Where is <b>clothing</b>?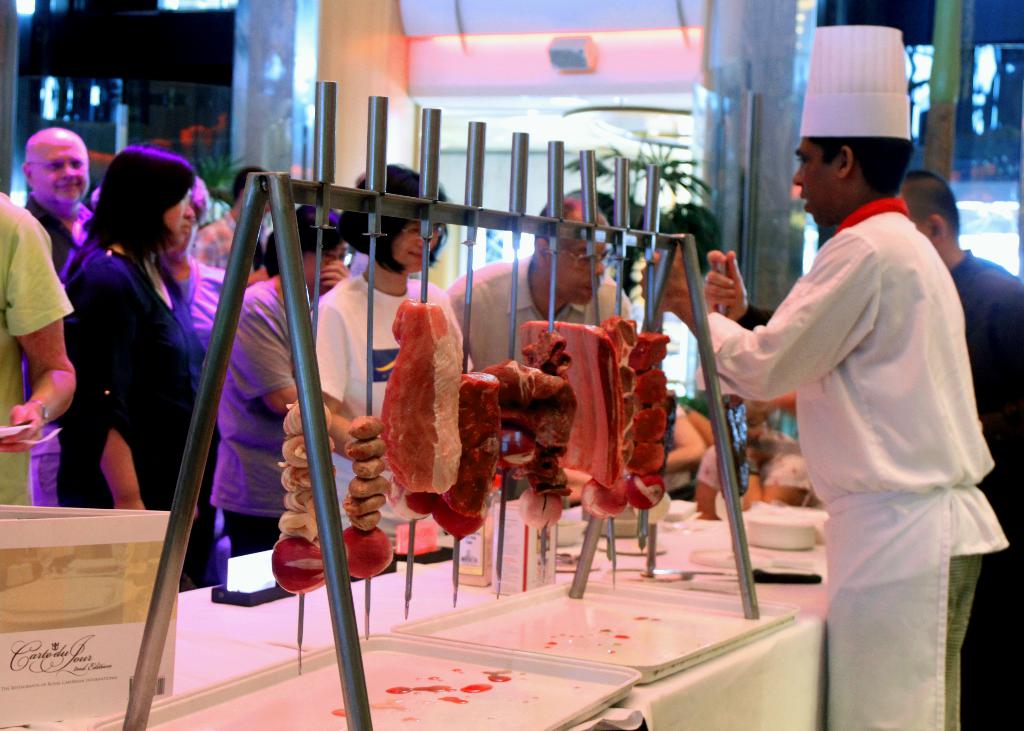
l=192, t=211, r=269, b=271.
